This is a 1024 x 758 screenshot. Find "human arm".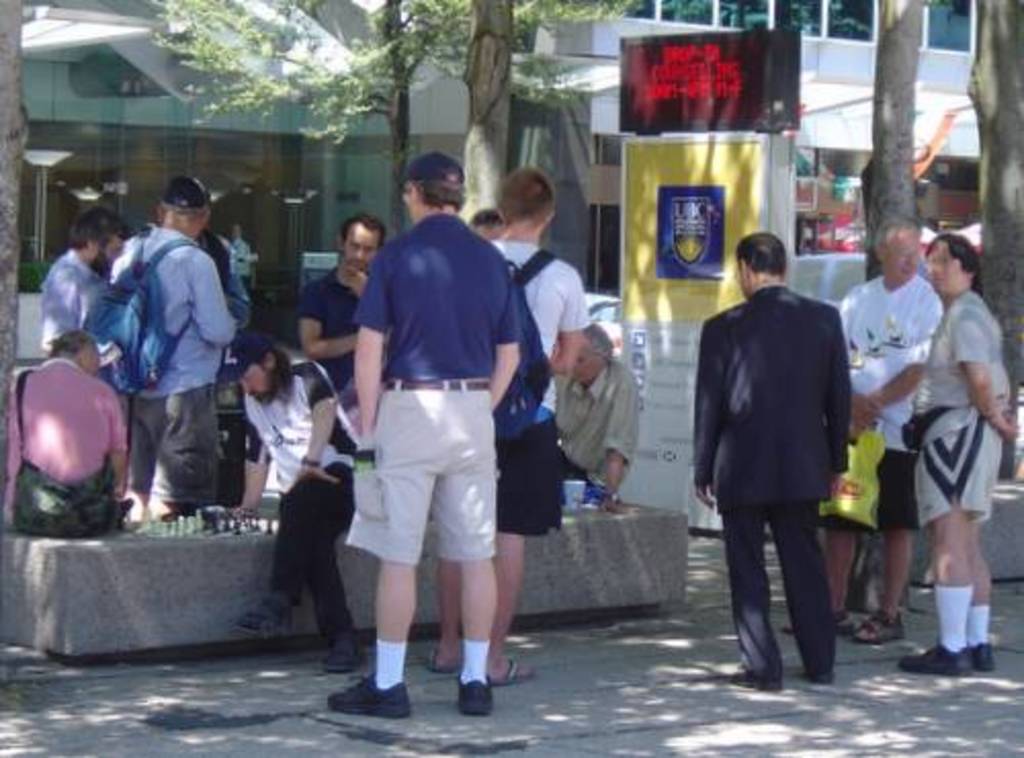
Bounding box: 846:383:877:436.
